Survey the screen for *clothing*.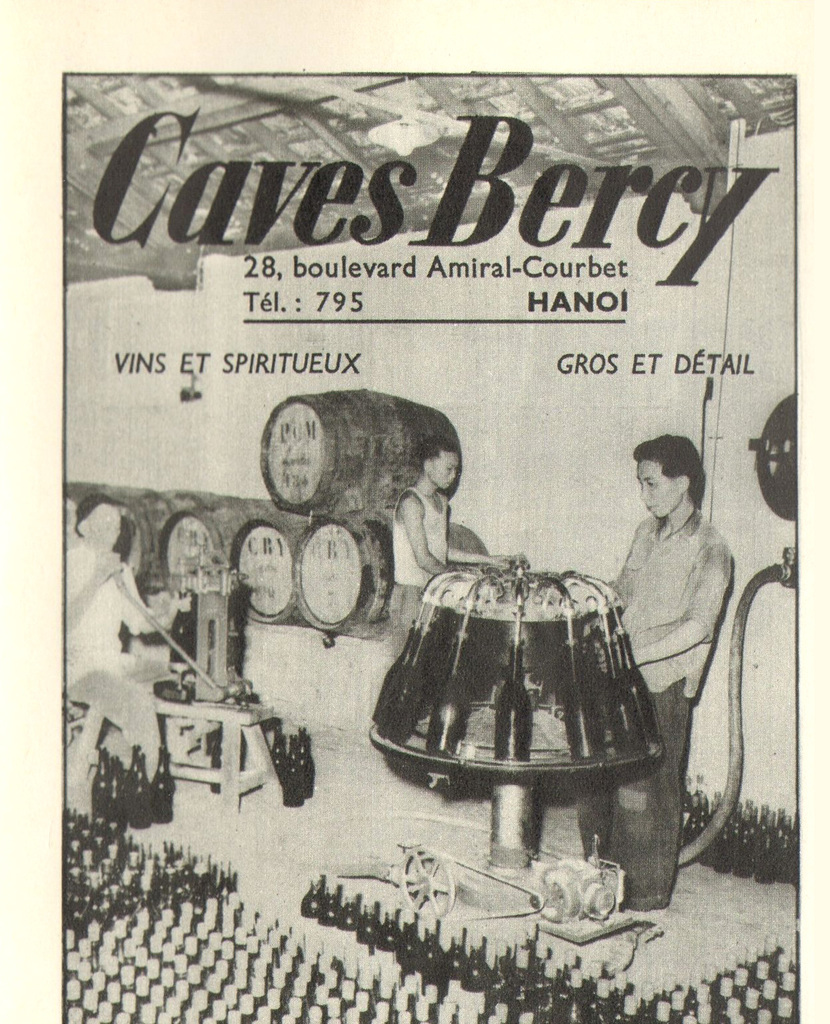
Survey found: x1=73, y1=533, x2=178, y2=742.
